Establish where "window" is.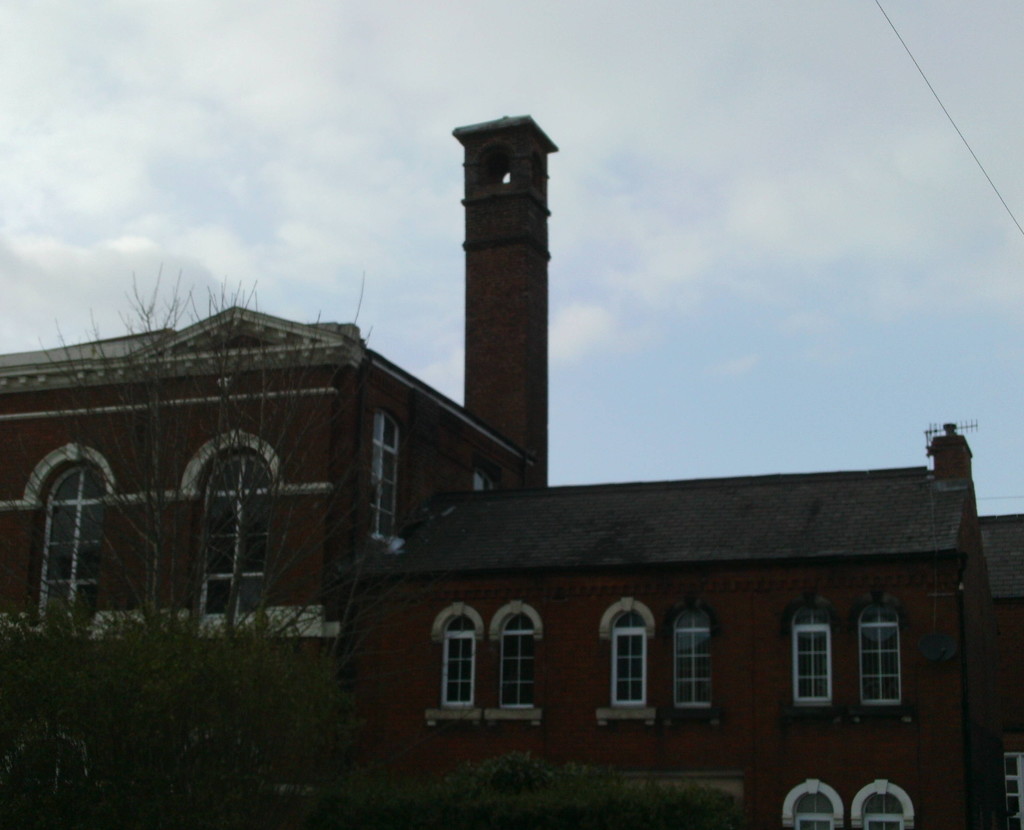
Established at <region>447, 613, 545, 737</region>.
